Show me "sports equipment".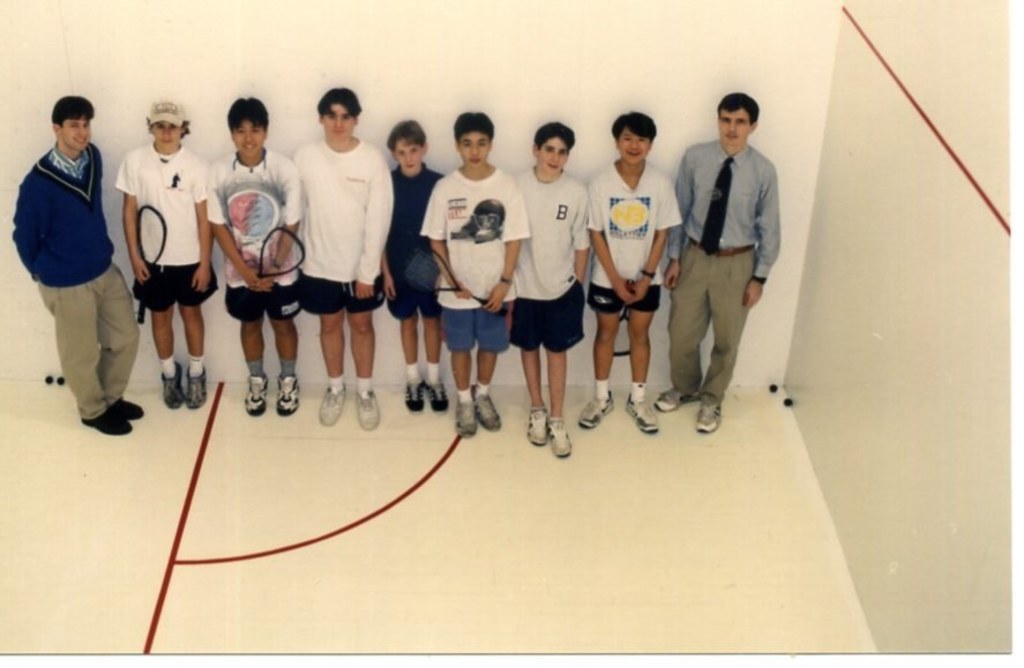
"sports equipment" is here: l=478, t=381, r=503, b=434.
